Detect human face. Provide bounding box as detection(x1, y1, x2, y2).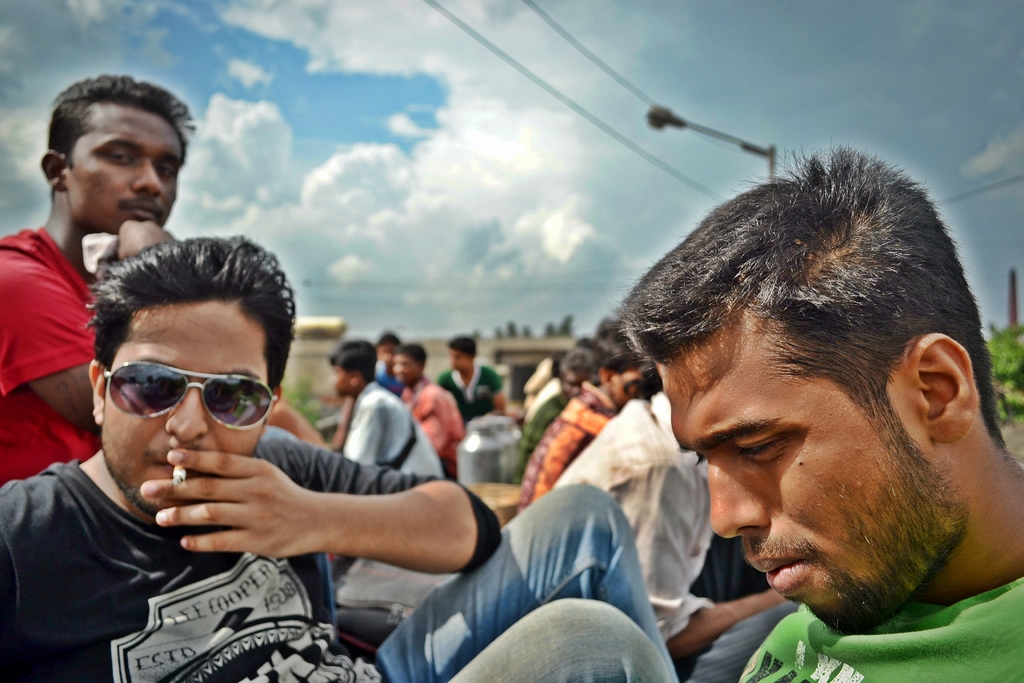
detection(392, 353, 417, 383).
